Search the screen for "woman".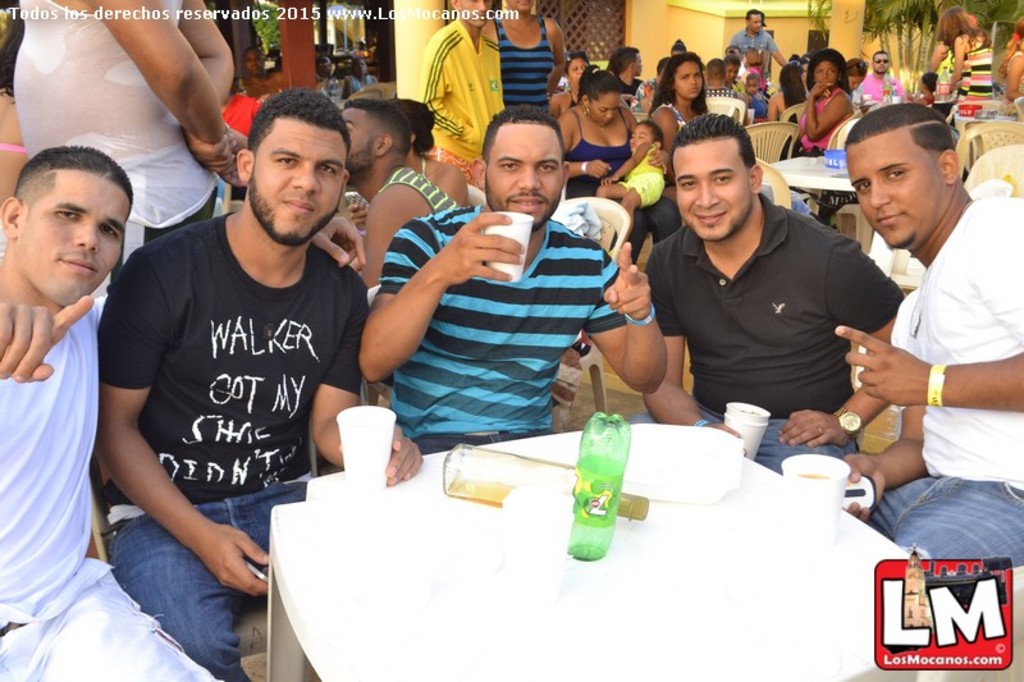
Found at (left=334, top=93, right=475, bottom=220).
